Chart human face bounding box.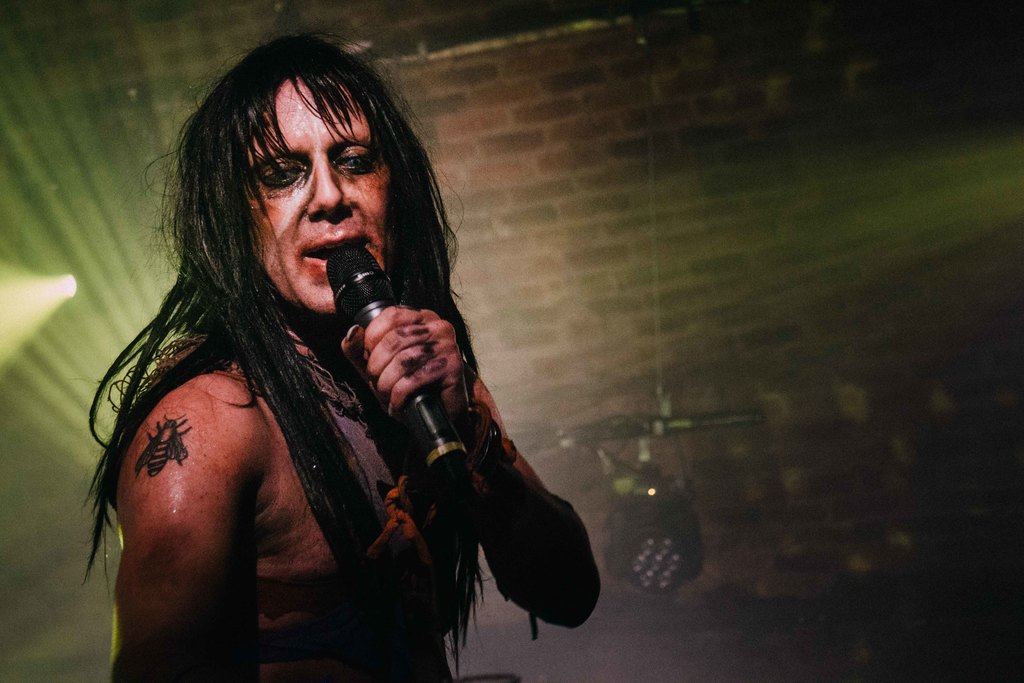
Charted: {"left": 256, "top": 78, "right": 387, "bottom": 317}.
